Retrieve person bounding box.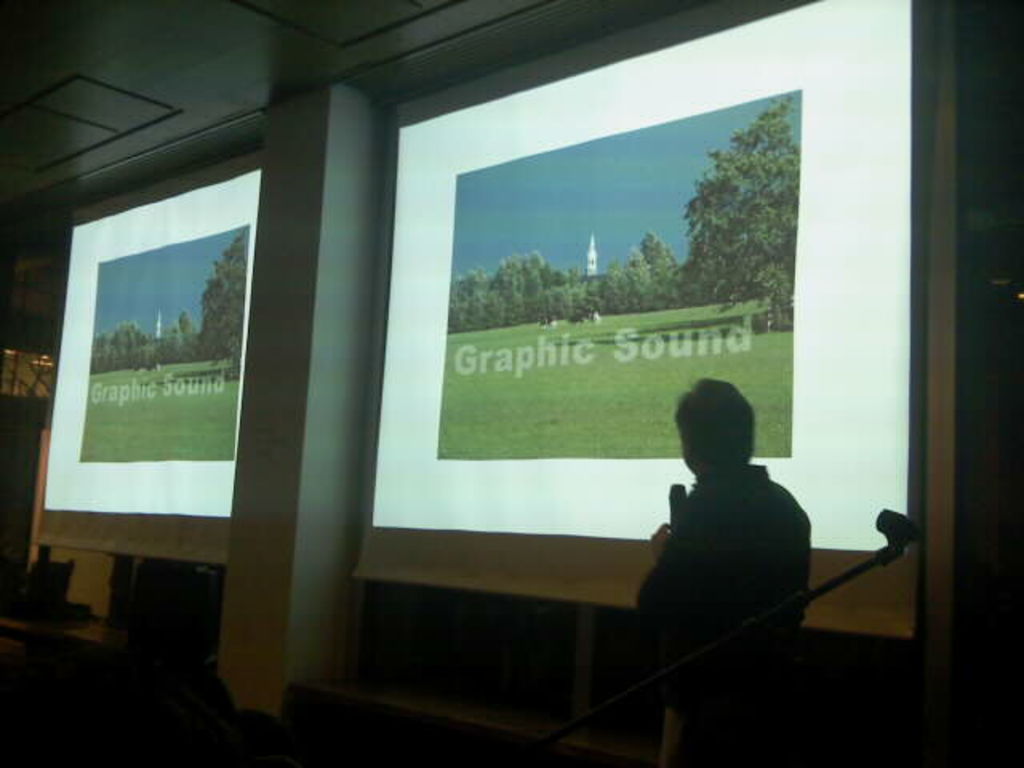
Bounding box: rect(638, 368, 813, 766).
